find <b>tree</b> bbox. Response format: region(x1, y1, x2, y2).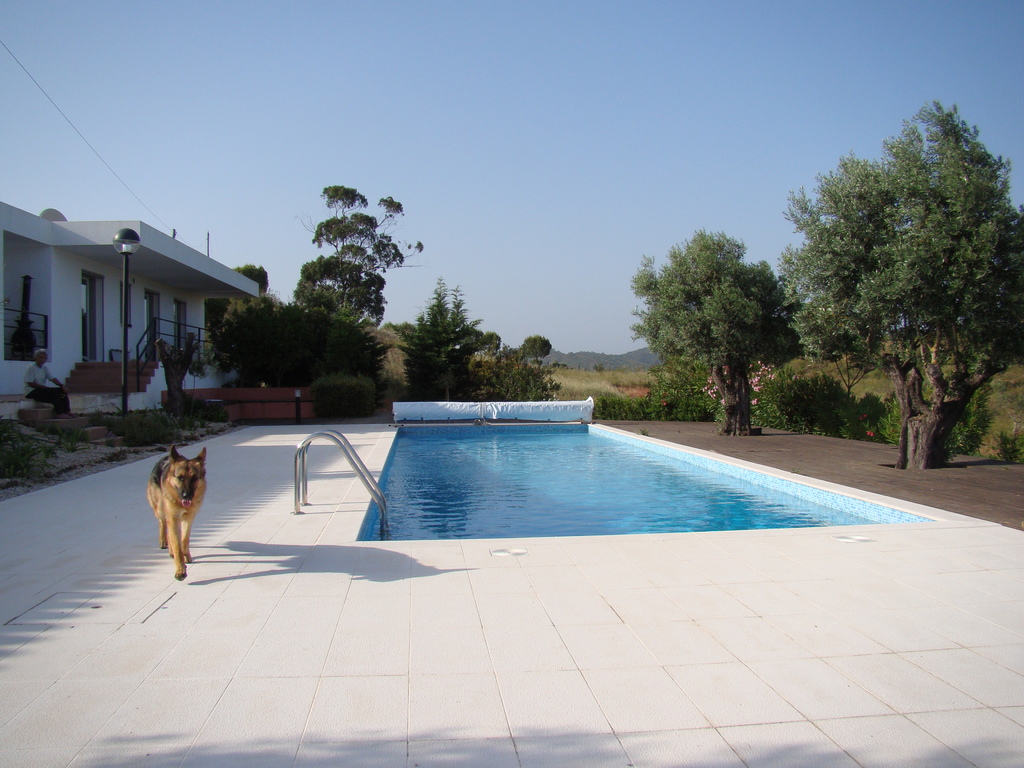
region(227, 262, 257, 302).
